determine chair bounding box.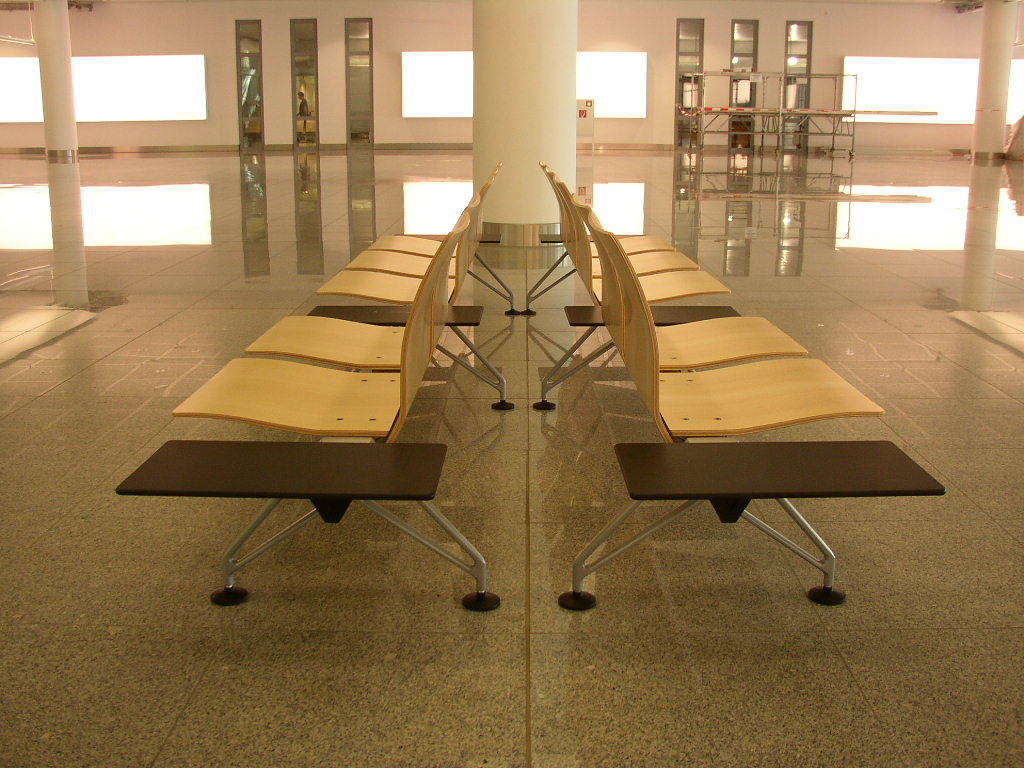
Determined: BBox(363, 161, 520, 316).
